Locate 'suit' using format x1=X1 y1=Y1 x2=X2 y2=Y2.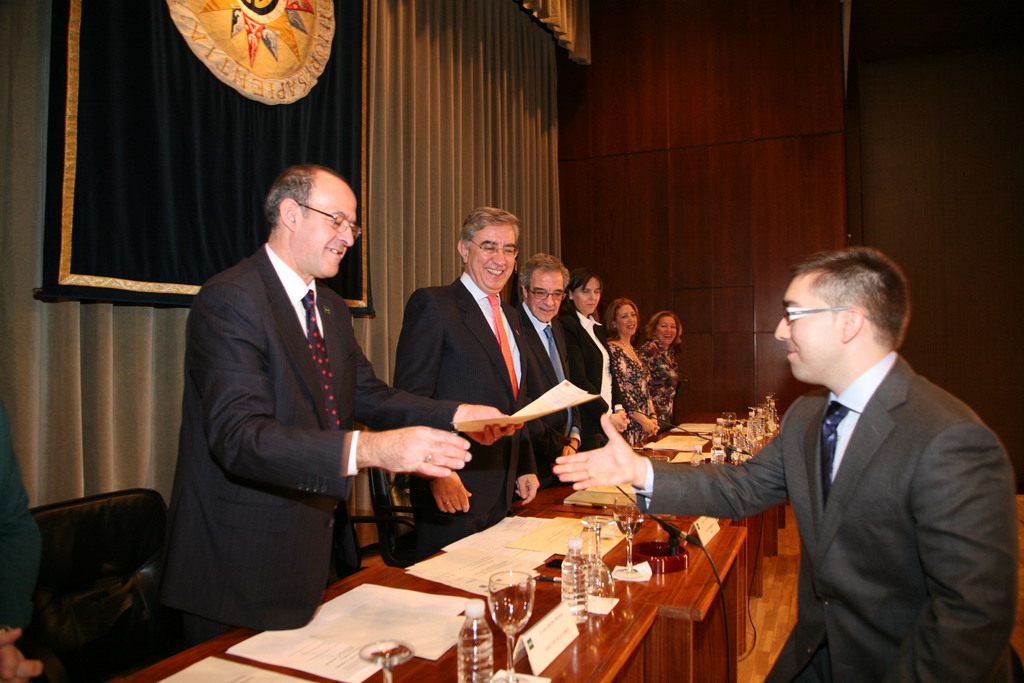
x1=157 y1=137 x2=419 y2=661.
